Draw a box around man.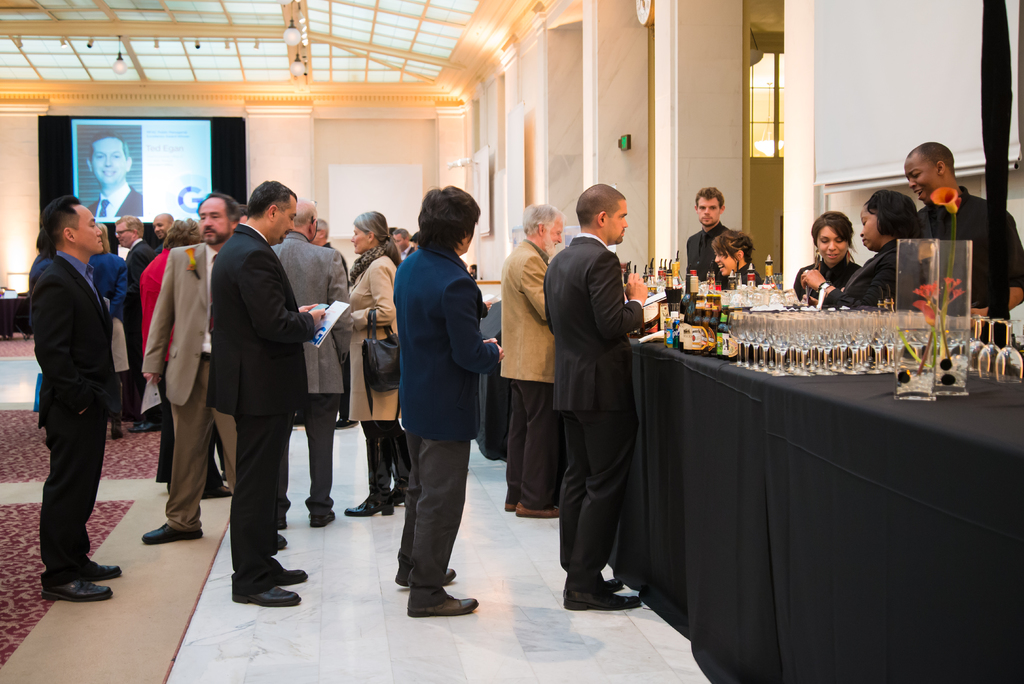
x1=135 y1=189 x2=289 y2=551.
